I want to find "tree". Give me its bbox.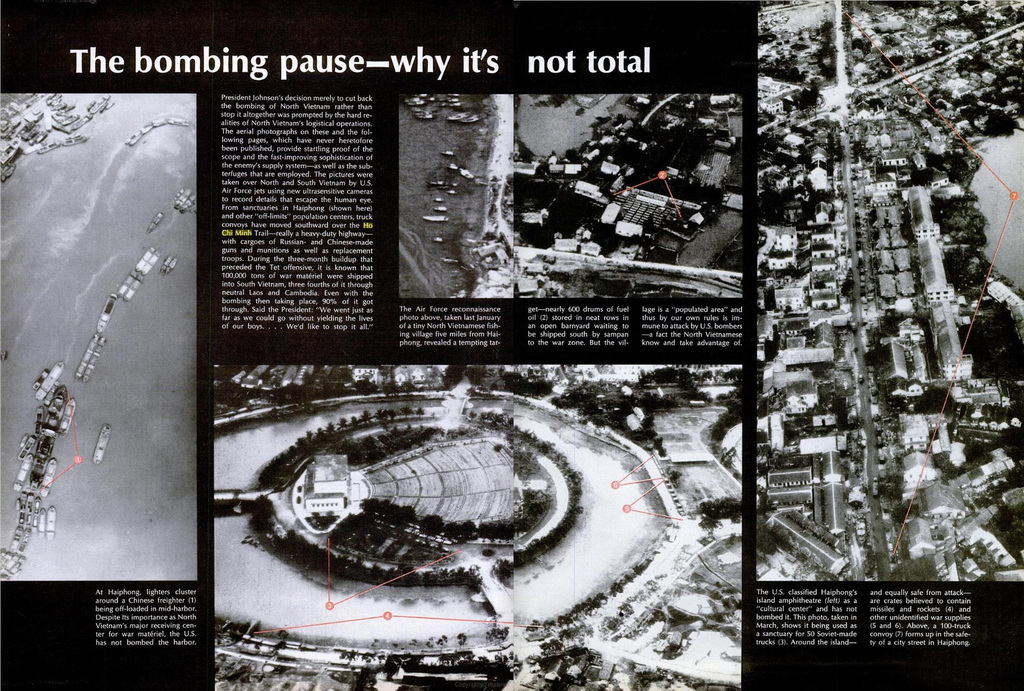
bbox=[375, 651, 385, 662].
